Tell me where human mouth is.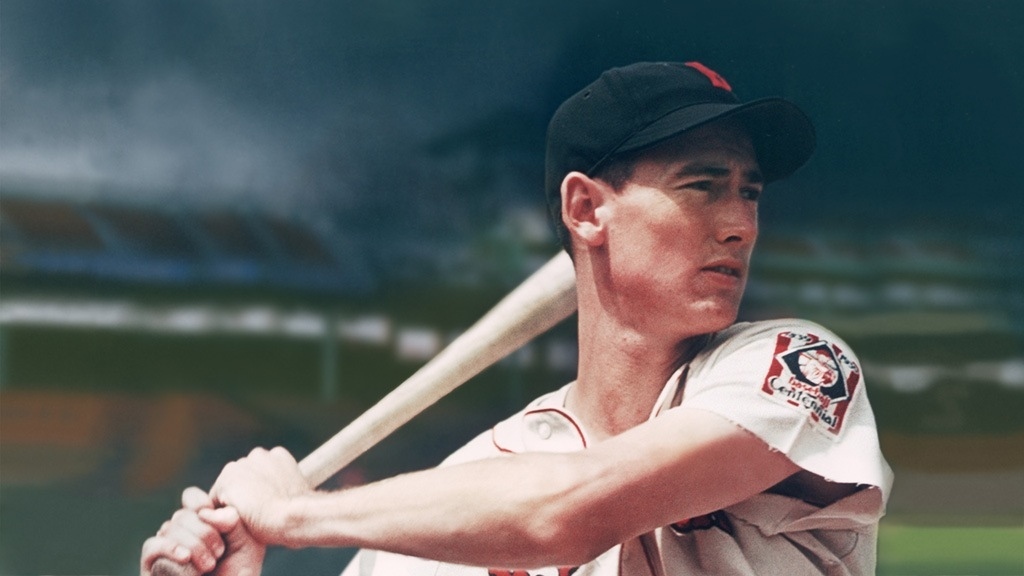
human mouth is at pyautogui.locateOnScreen(693, 248, 748, 291).
